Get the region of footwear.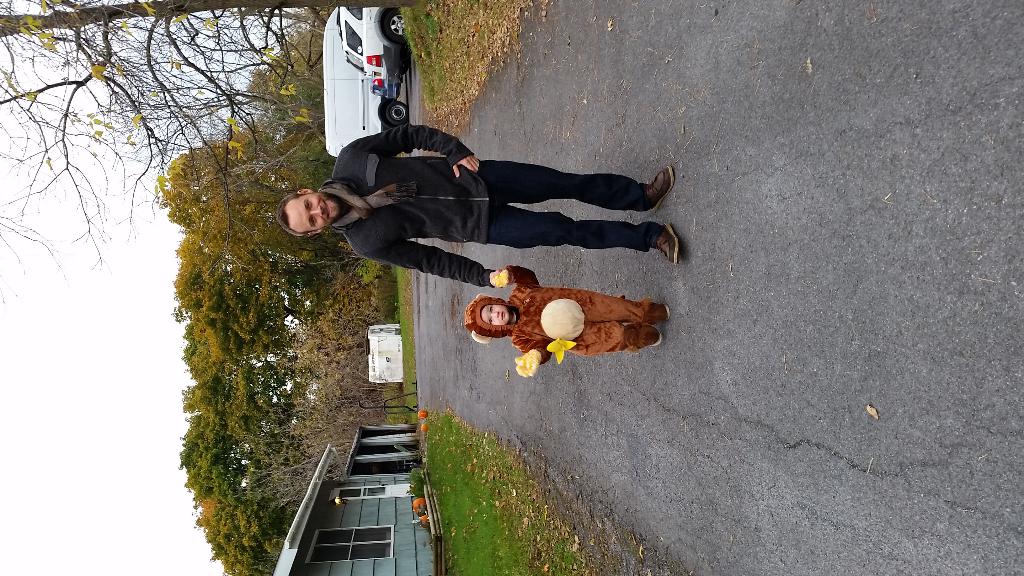
(654,328,662,345).
